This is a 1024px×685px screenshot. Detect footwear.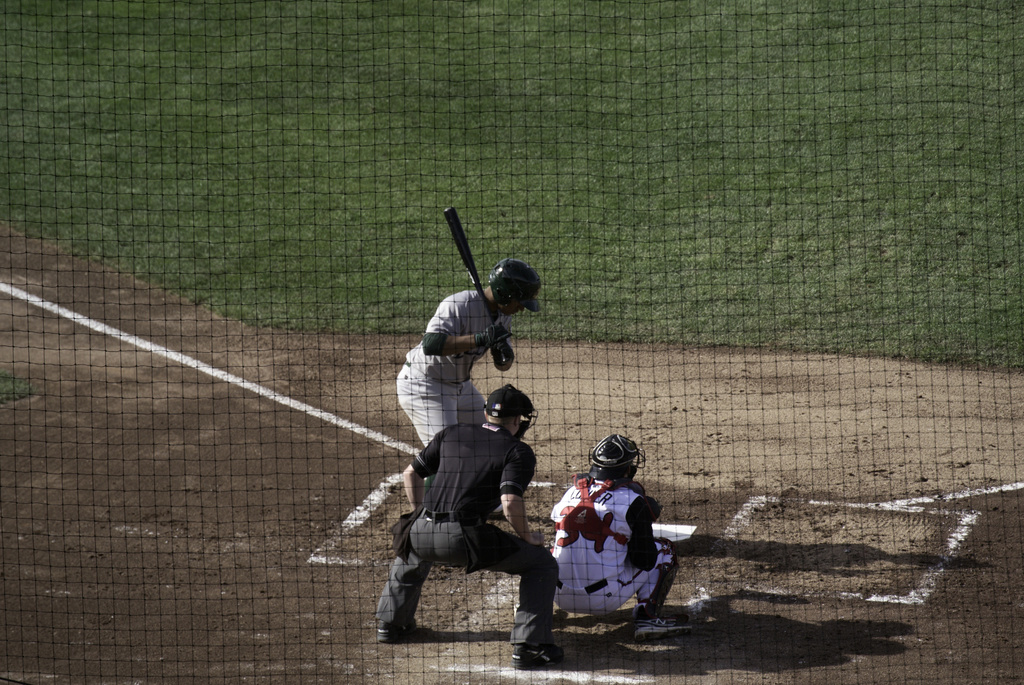
{"x1": 487, "y1": 502, "x2": 510, "y2": 519}.
